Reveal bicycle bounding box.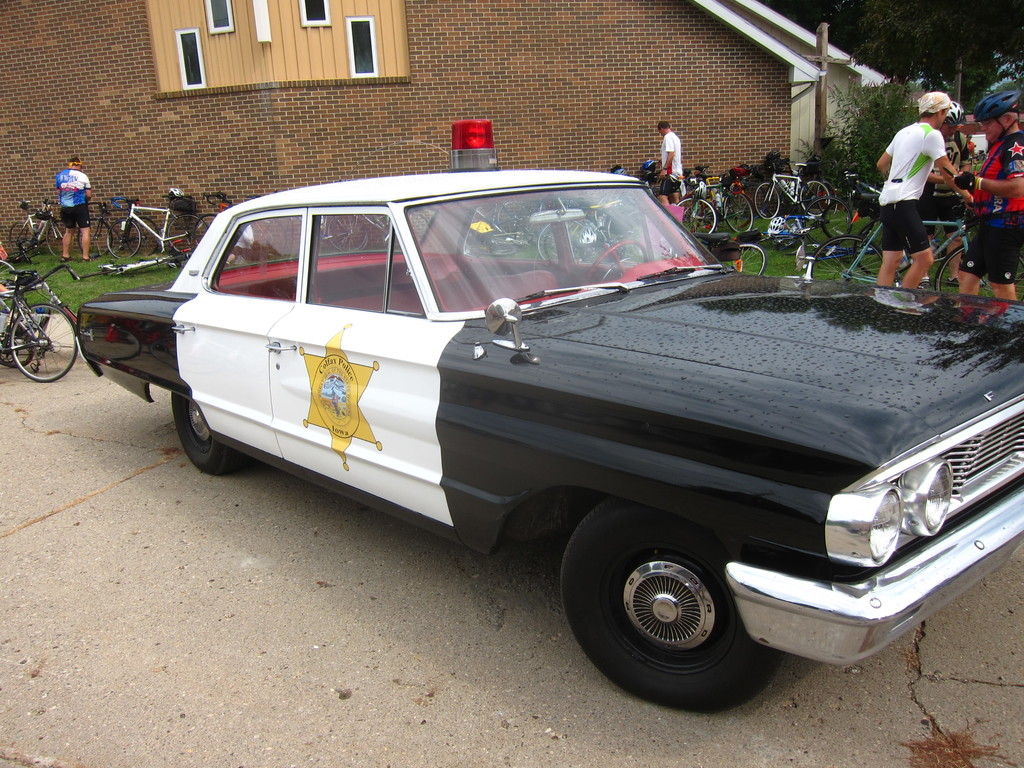
Revealed: 3,248,69,384.
